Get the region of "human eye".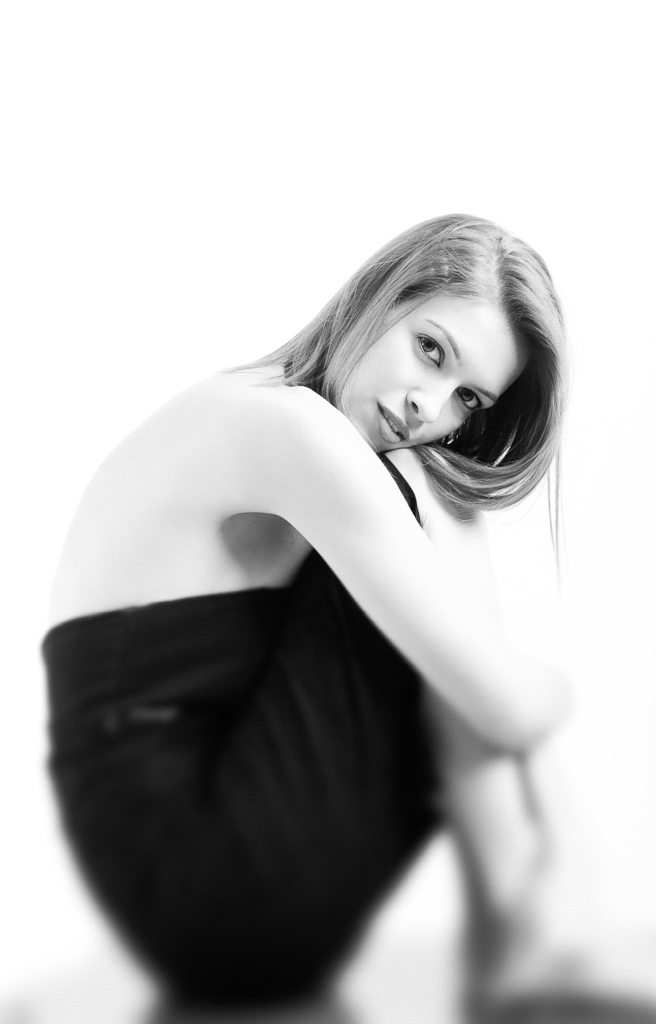
Rect(453, 382, 483, 407).
